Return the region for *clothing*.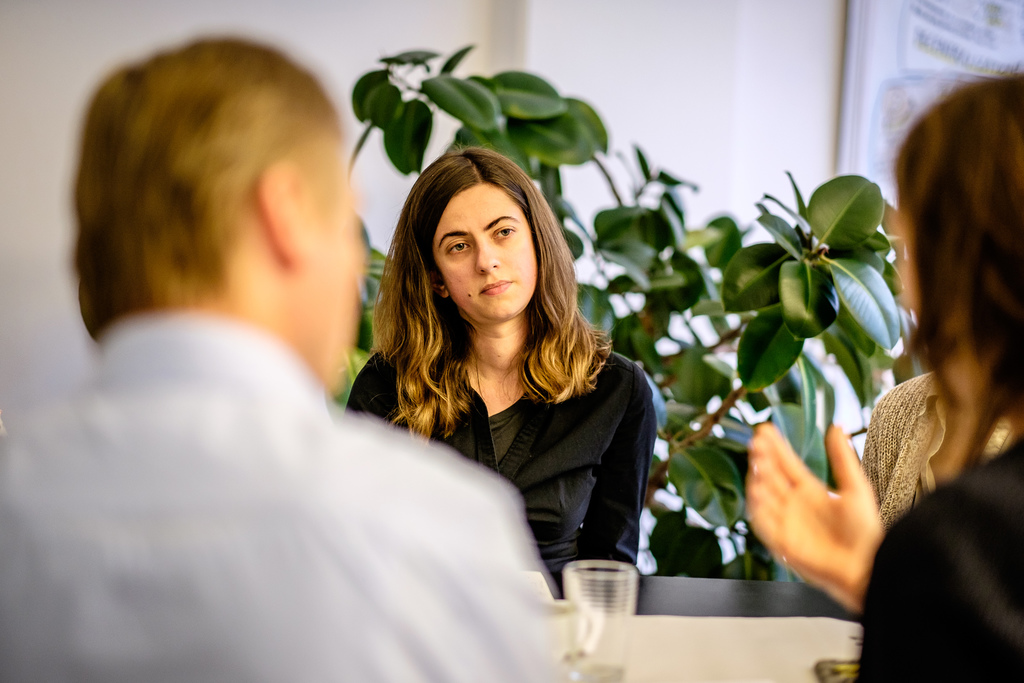
locate(333, 302, 657, 595).
